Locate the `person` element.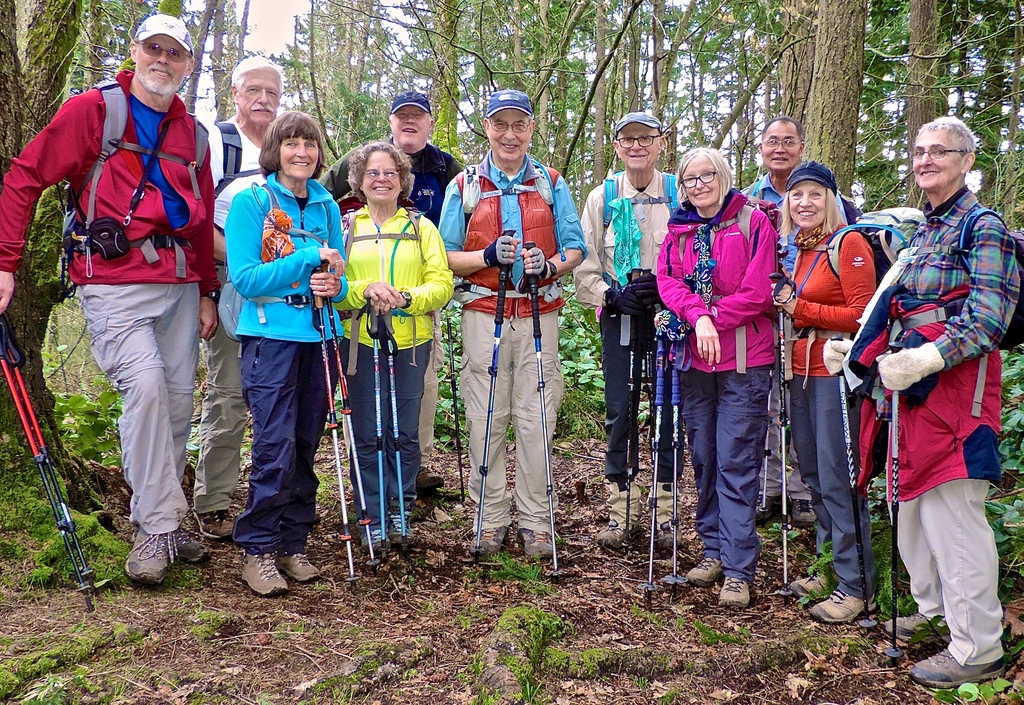
Element bbox: Rect(325, 96, 448, 501).
